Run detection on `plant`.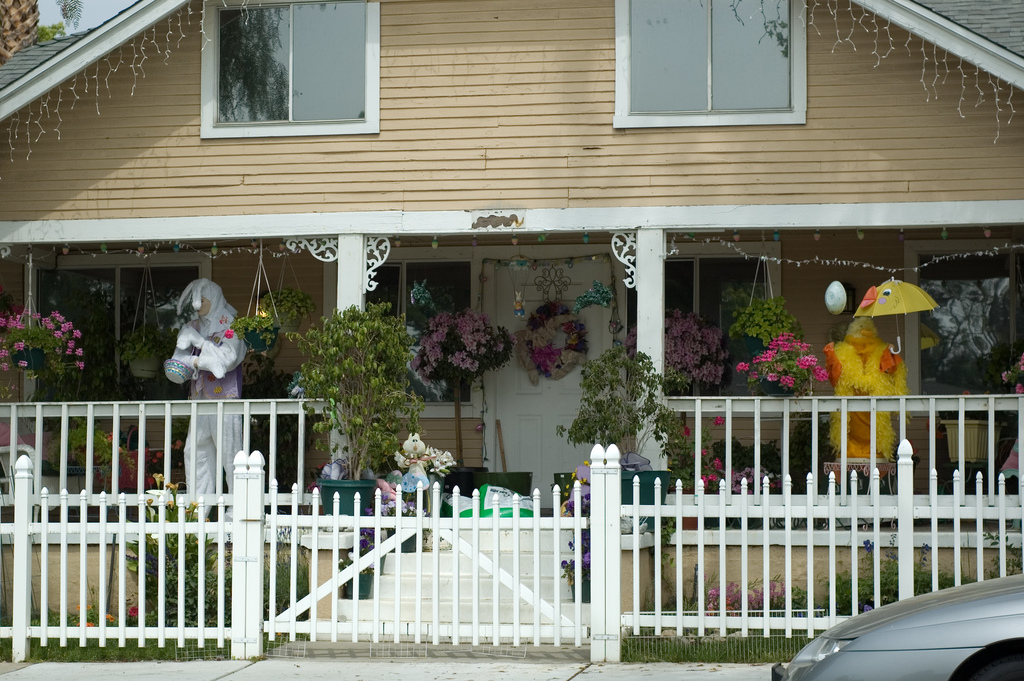
Result: select_region(378, 494, 445, 544).
